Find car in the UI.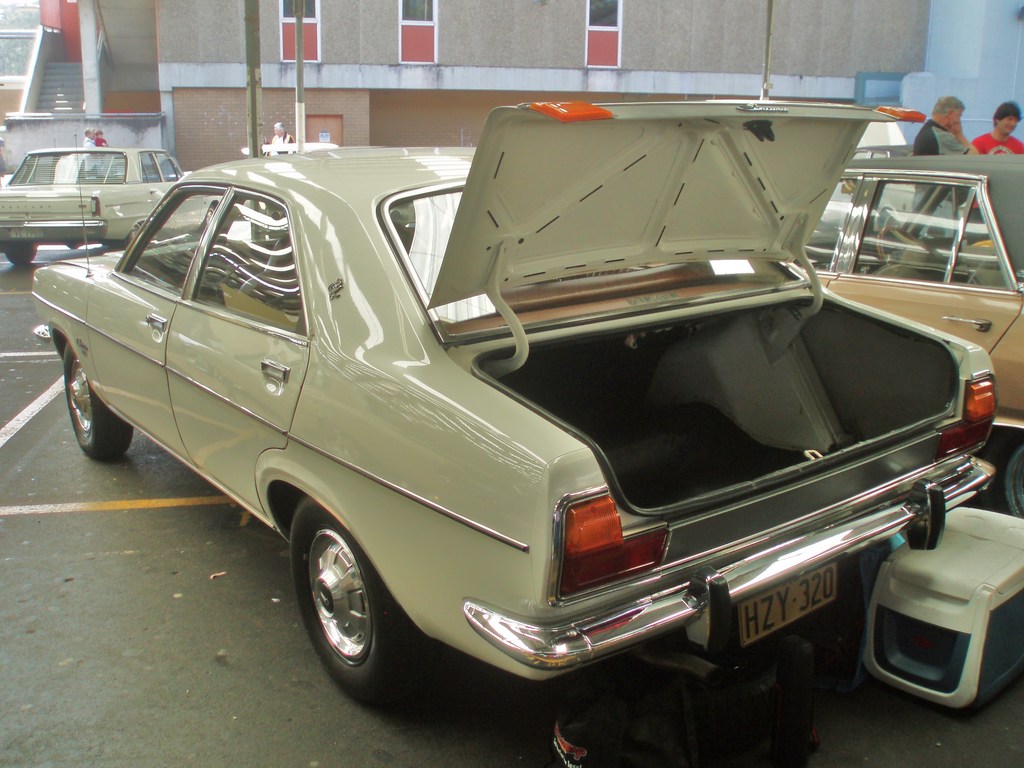
UI element at <box>32,88,1000,700</box>.
